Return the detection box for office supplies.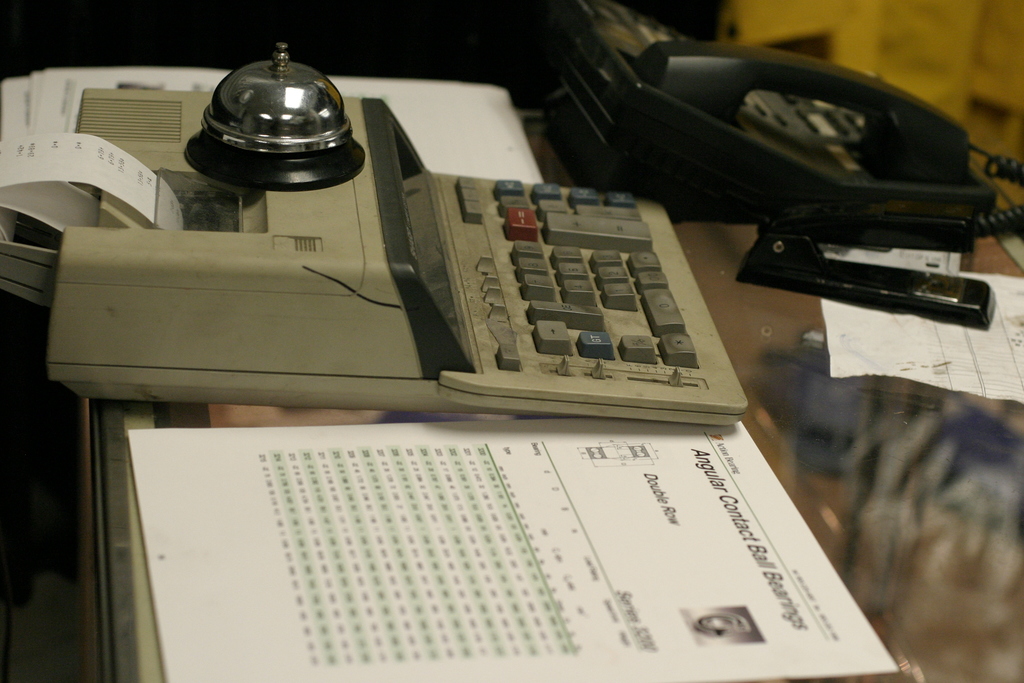
Rect(46, 61, 869, 607).
